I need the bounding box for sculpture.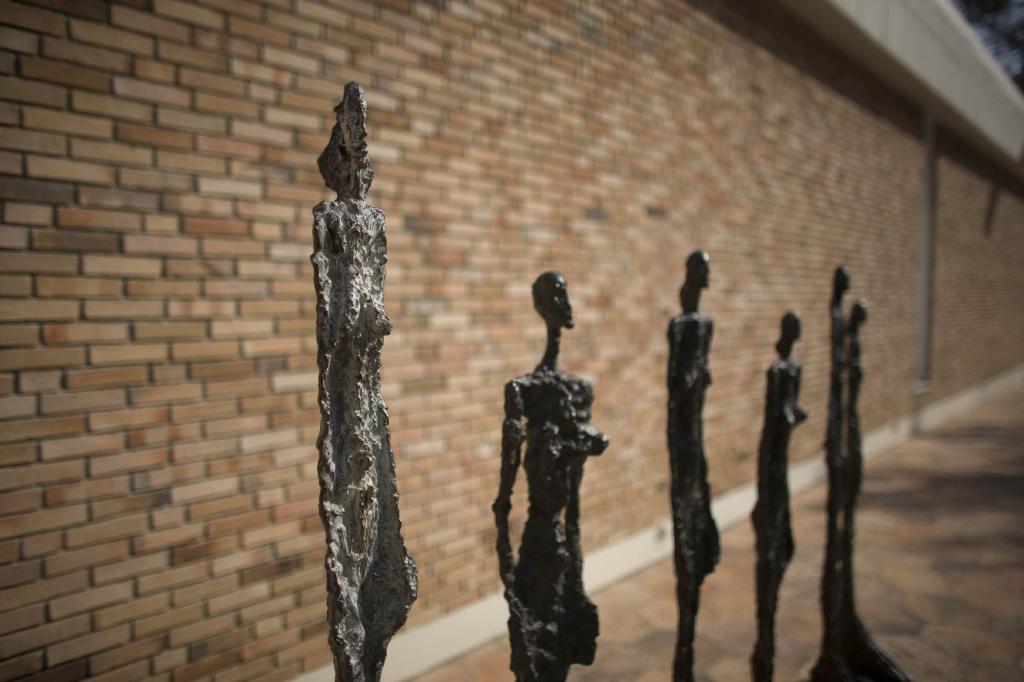
Here it is: 801, 280, 928, 681.
